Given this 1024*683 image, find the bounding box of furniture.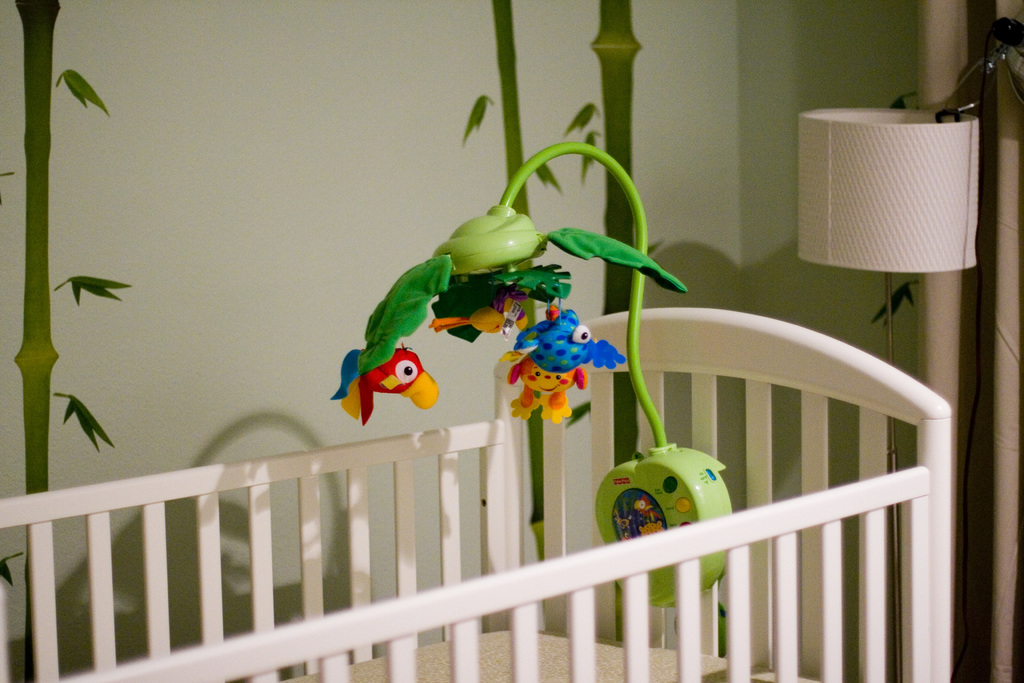
box=[0, 306, 949, 682].
